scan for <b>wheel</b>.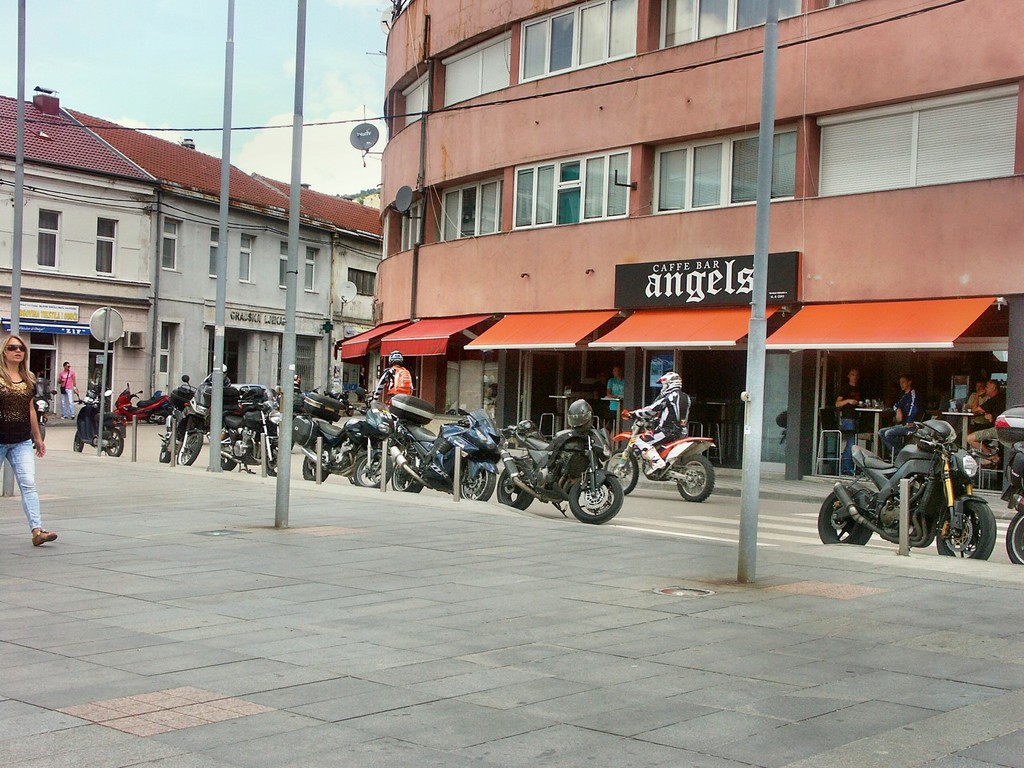
Scan result: [222, 452, 237, 470].
